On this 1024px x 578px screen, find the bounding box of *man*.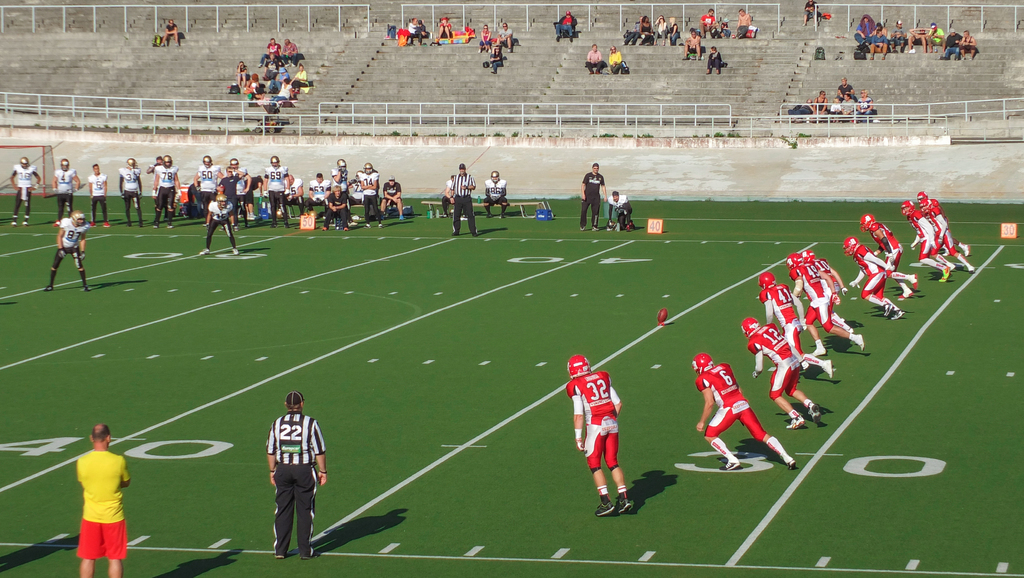
Bounding box: <region>187, 181, 200, 215</region>.
